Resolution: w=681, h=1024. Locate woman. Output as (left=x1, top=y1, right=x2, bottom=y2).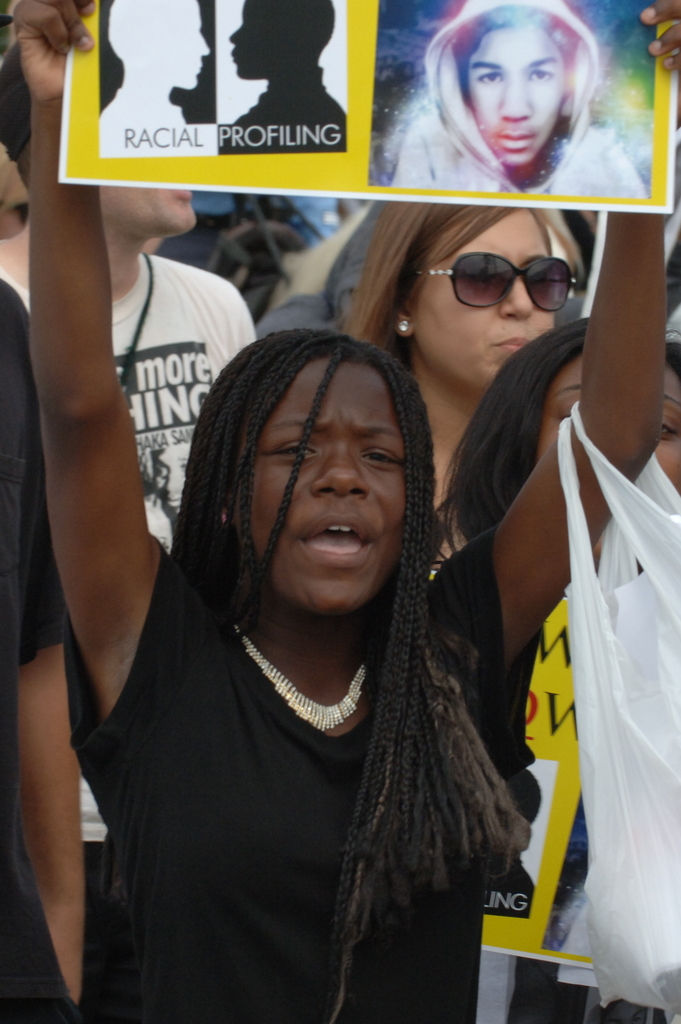
(left=340, top=194, right=557, bottom=505).
